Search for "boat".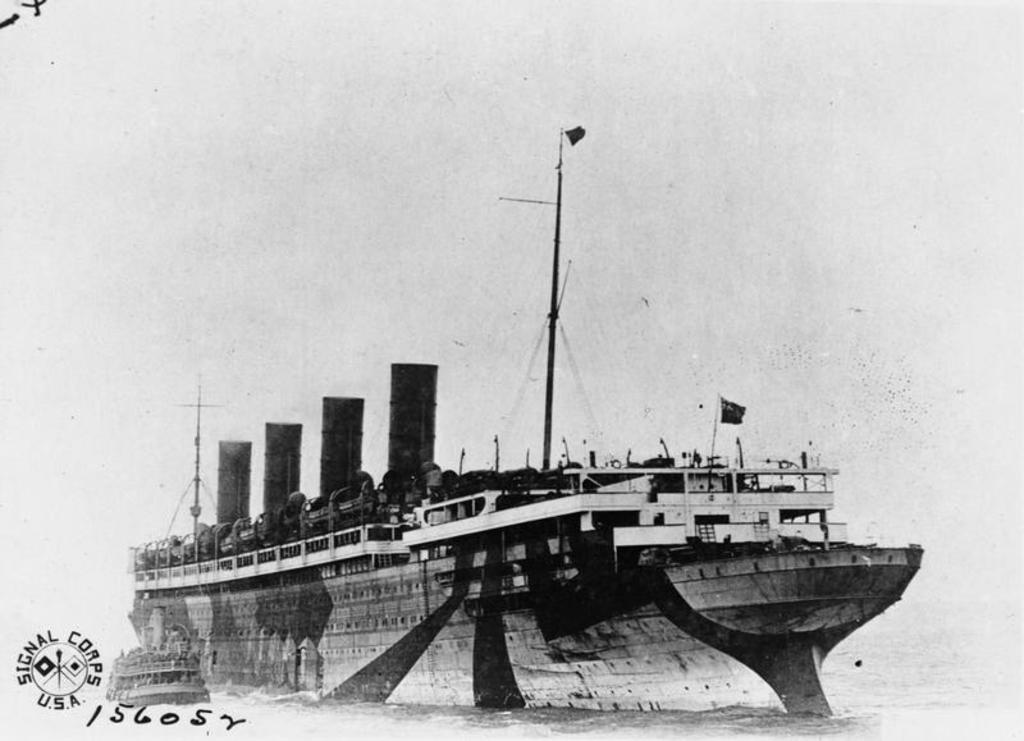
Found at BBox(122, 116, 925, 718).
